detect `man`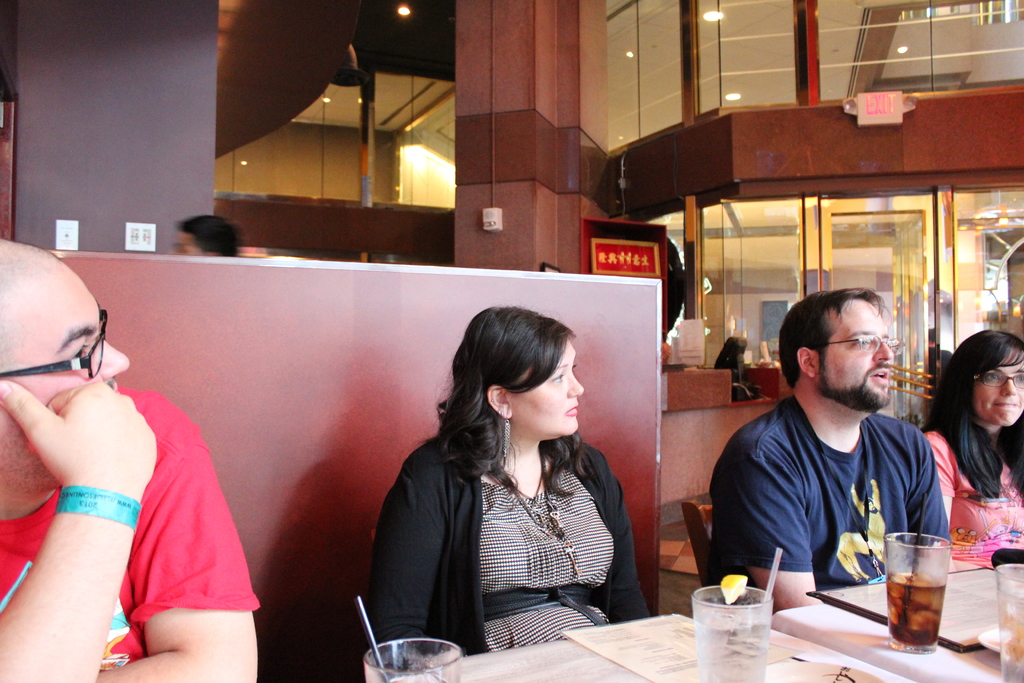
714, 286, 977, 594
